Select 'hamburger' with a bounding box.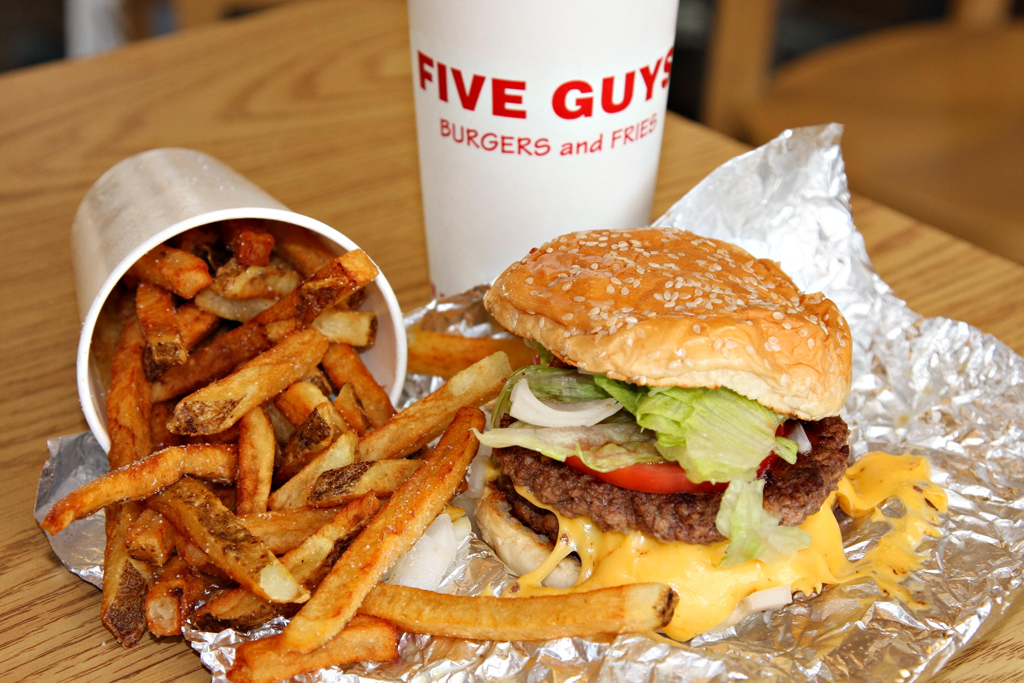
[468, 219, 945, 646].
